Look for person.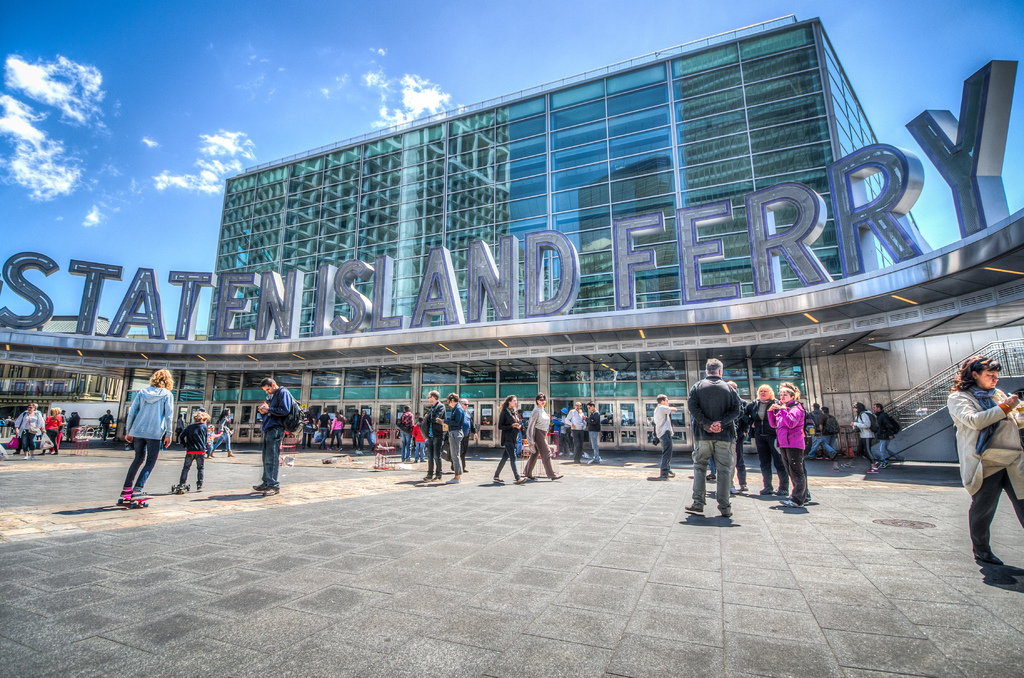
Found: [108, 408, 110, 432].
